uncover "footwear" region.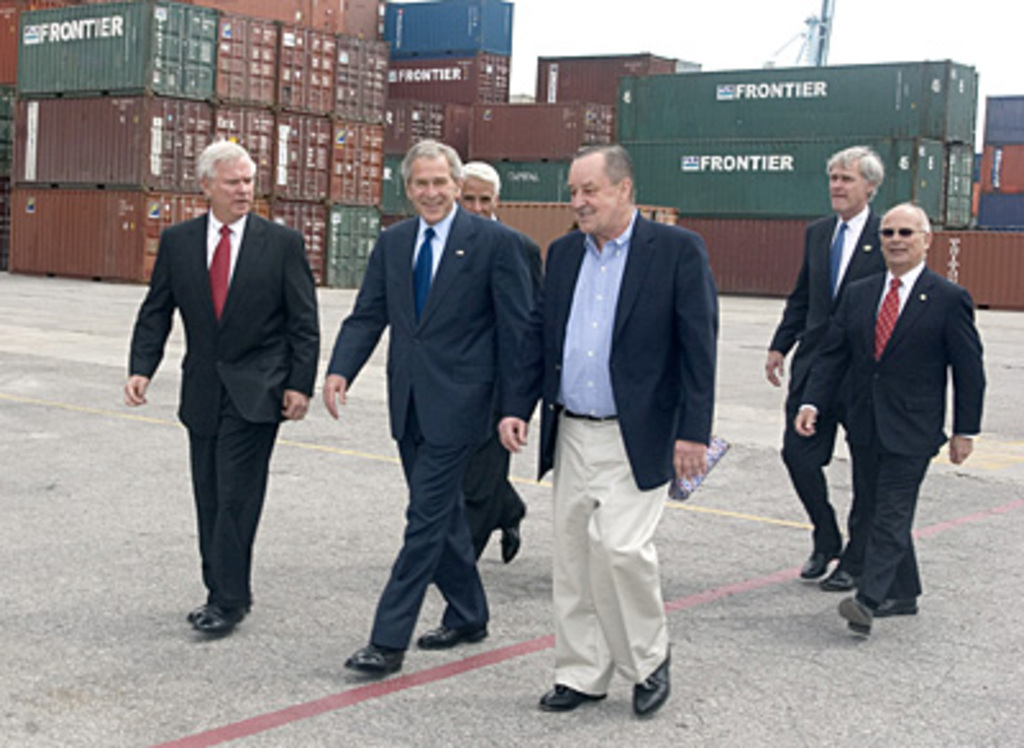
Uncovered: [x1=177, y1=605, x2=210, y2=622].
